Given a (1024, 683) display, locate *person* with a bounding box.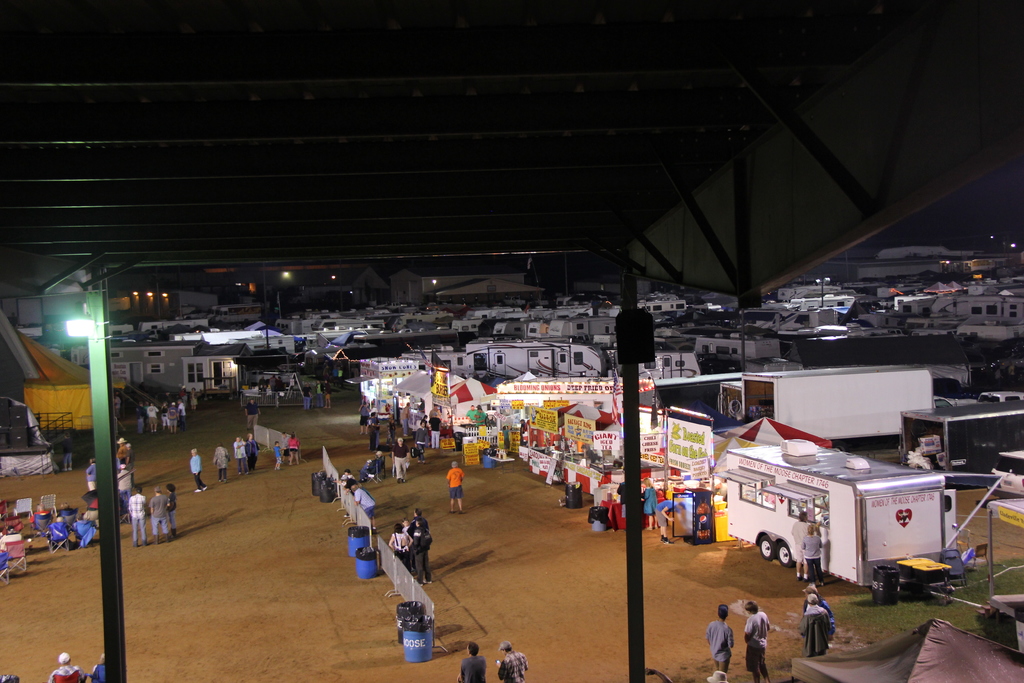
Located: left=55, top=502, right=76, bottom=522.
